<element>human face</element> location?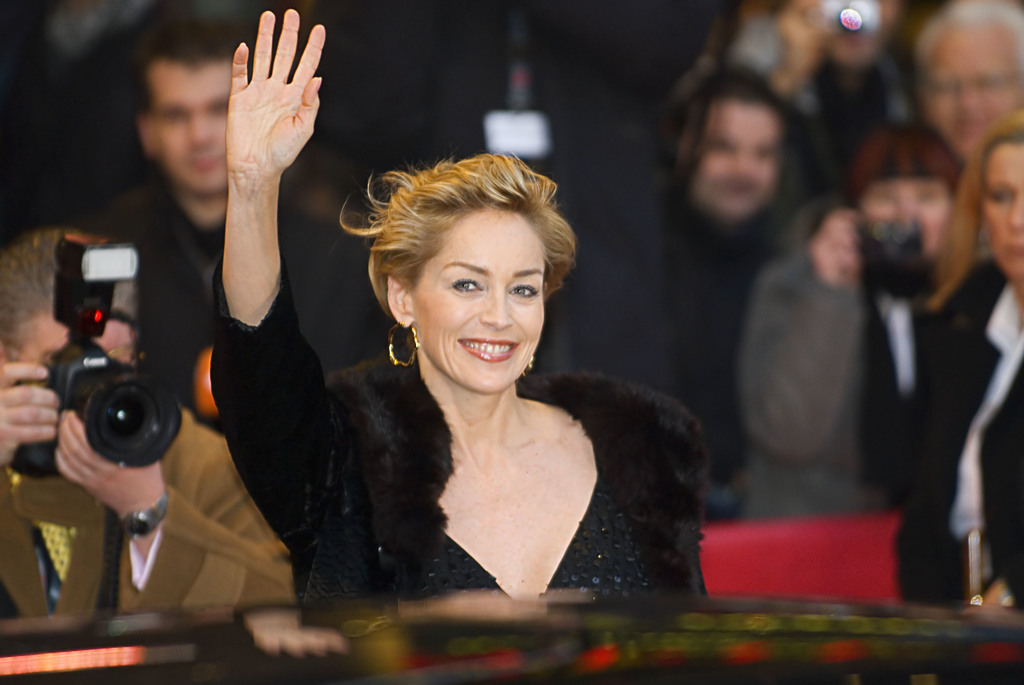
{"x1": 156, "y1": 71, "x2": 230, "y2": 200}
